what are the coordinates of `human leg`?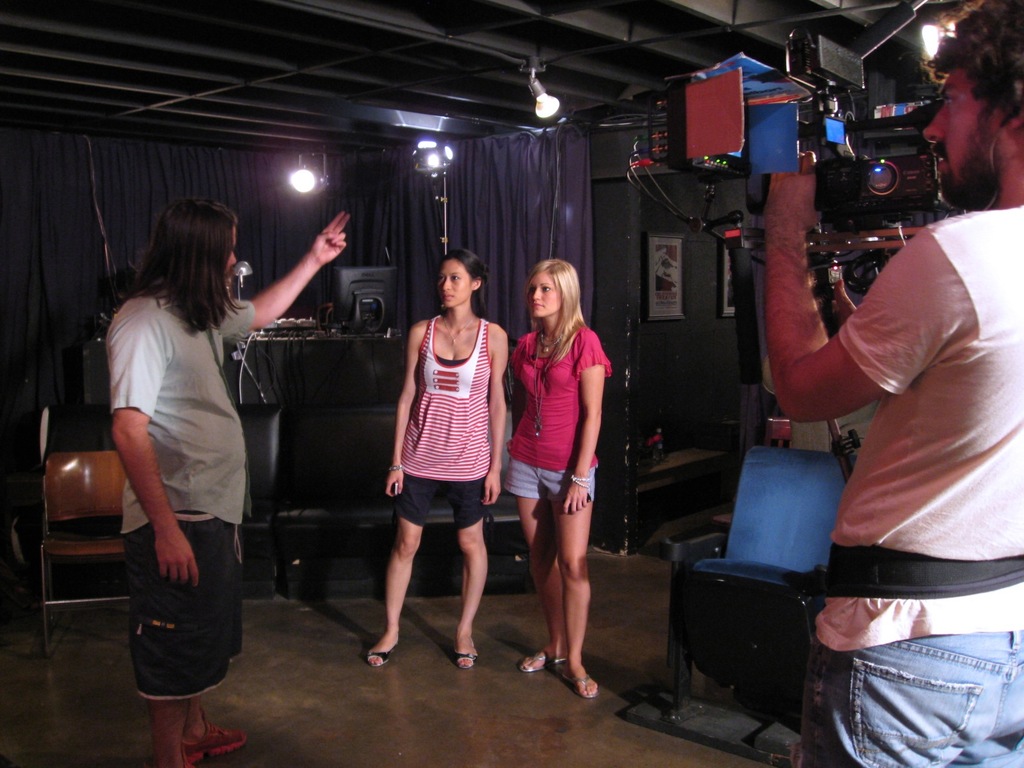
[x1=117, y1=483, x2=228, y2=767].
